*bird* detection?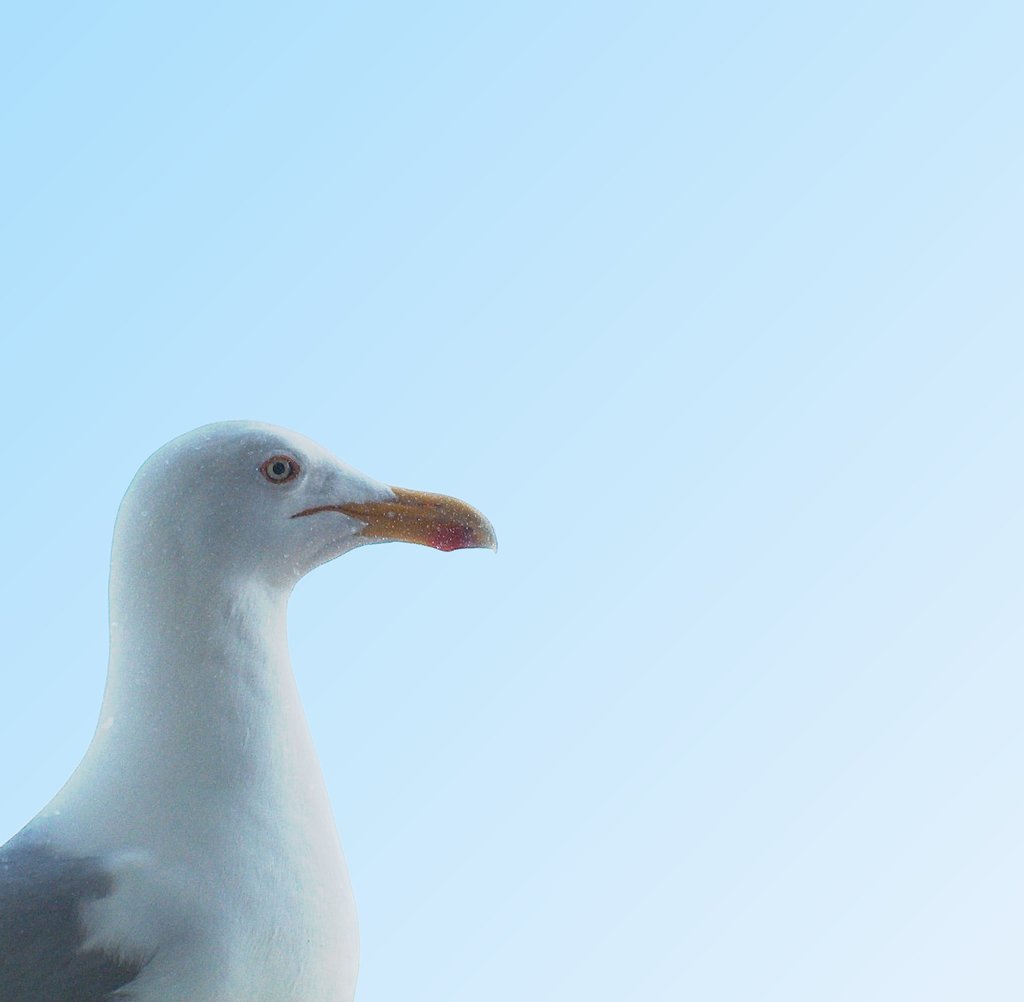
locate(20, 421, 496, 974)
